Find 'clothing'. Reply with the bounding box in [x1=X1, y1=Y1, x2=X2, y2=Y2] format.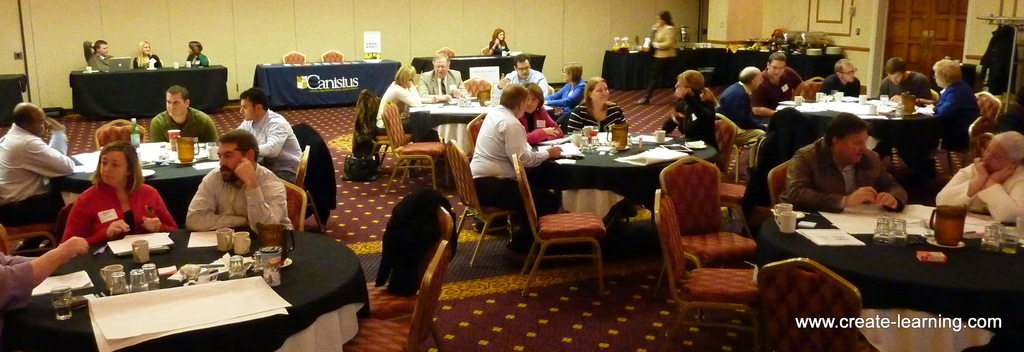
[x1=82, y1=40, x2=113, y2=76].
